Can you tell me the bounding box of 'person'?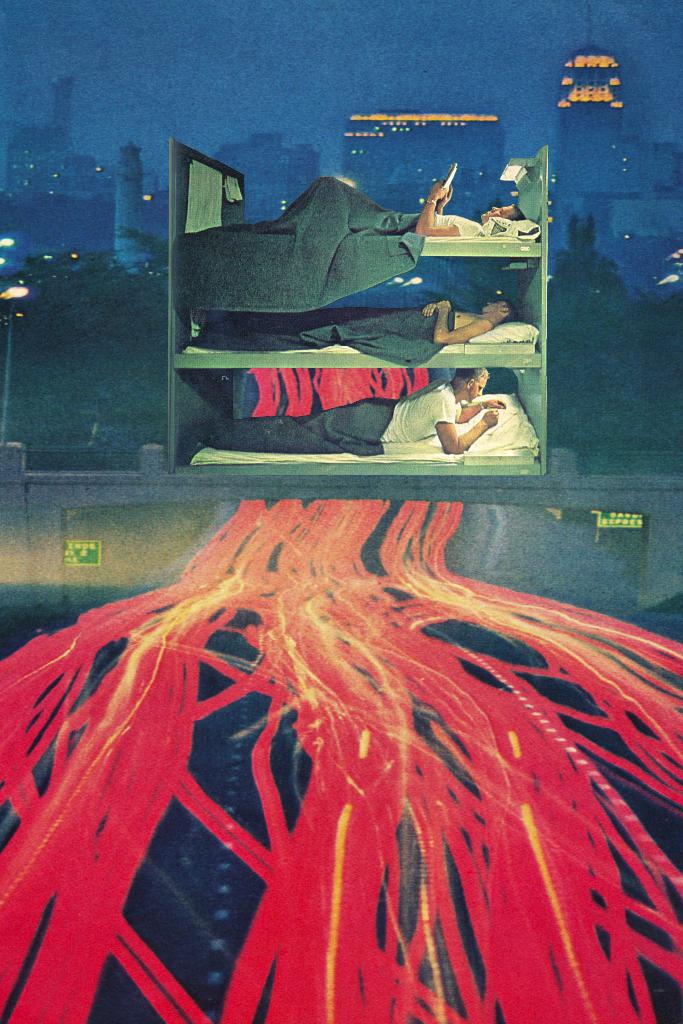
l=276, t=176, r=522, b=237.
